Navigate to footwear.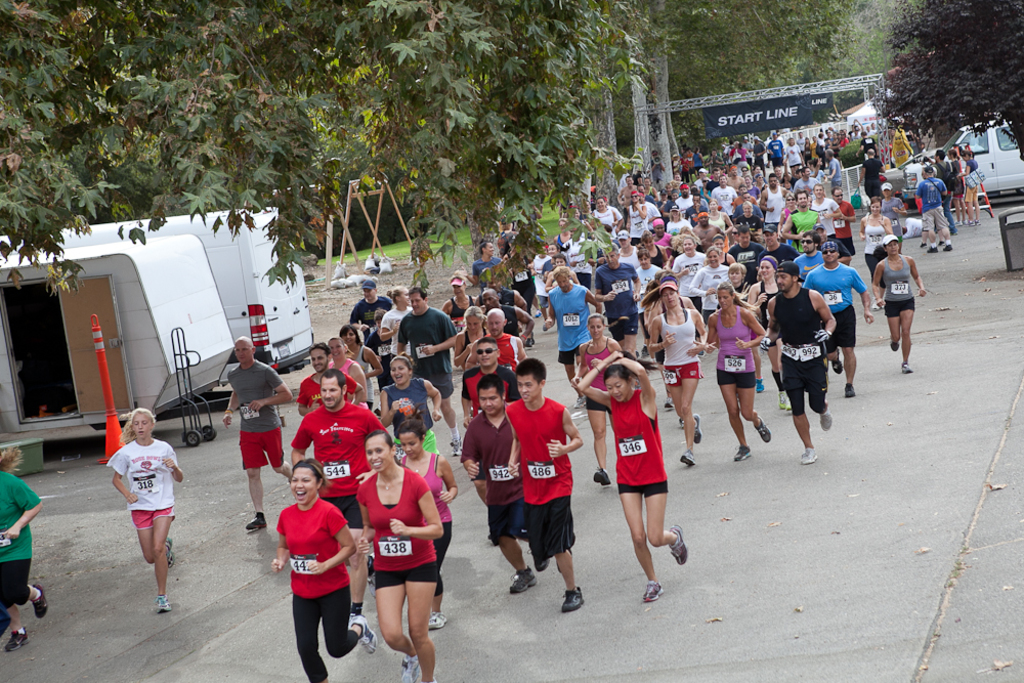
Navigation target: <bbox>402, 654, 420, 681</bbox>.
